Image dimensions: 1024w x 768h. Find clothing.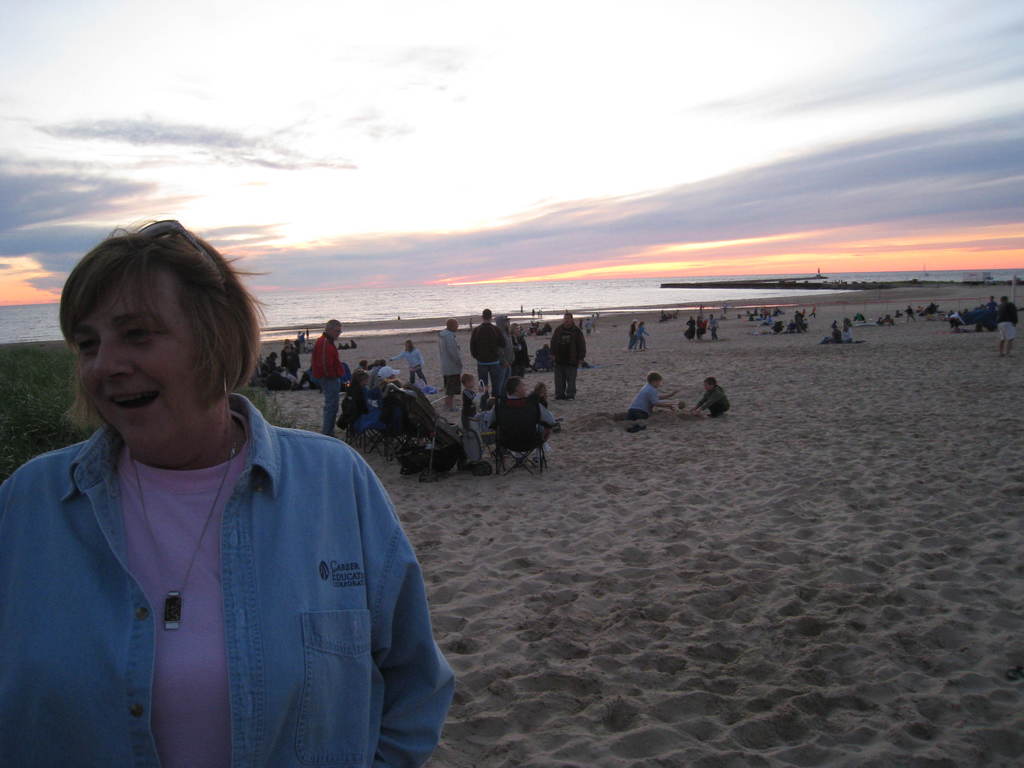
628,376,666,424.
